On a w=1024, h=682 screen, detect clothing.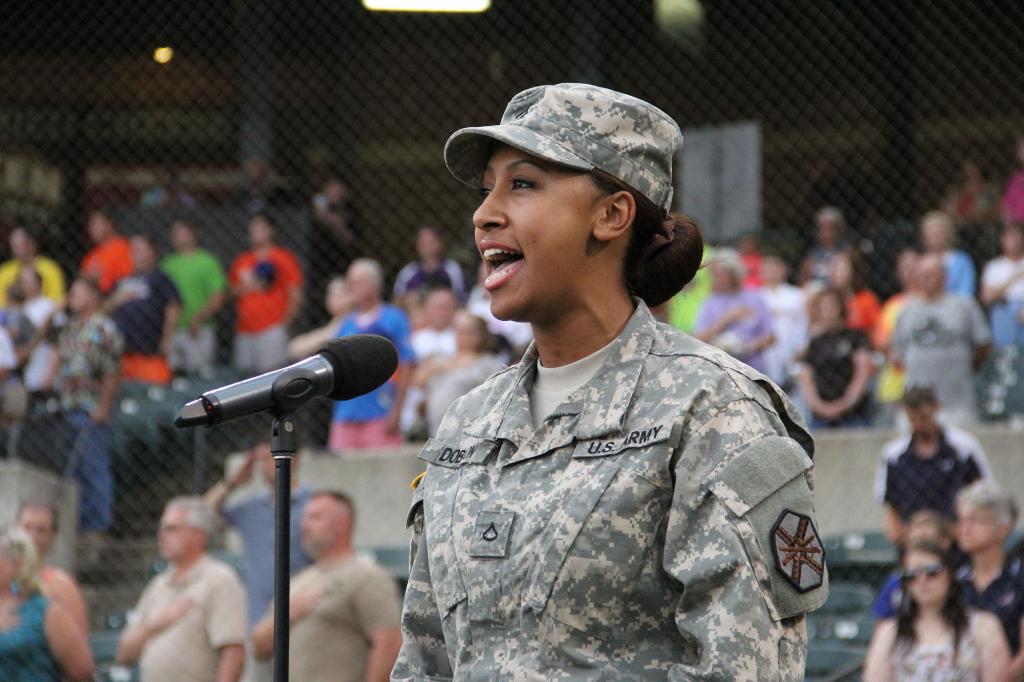
region(221, 479, 311, 681).
